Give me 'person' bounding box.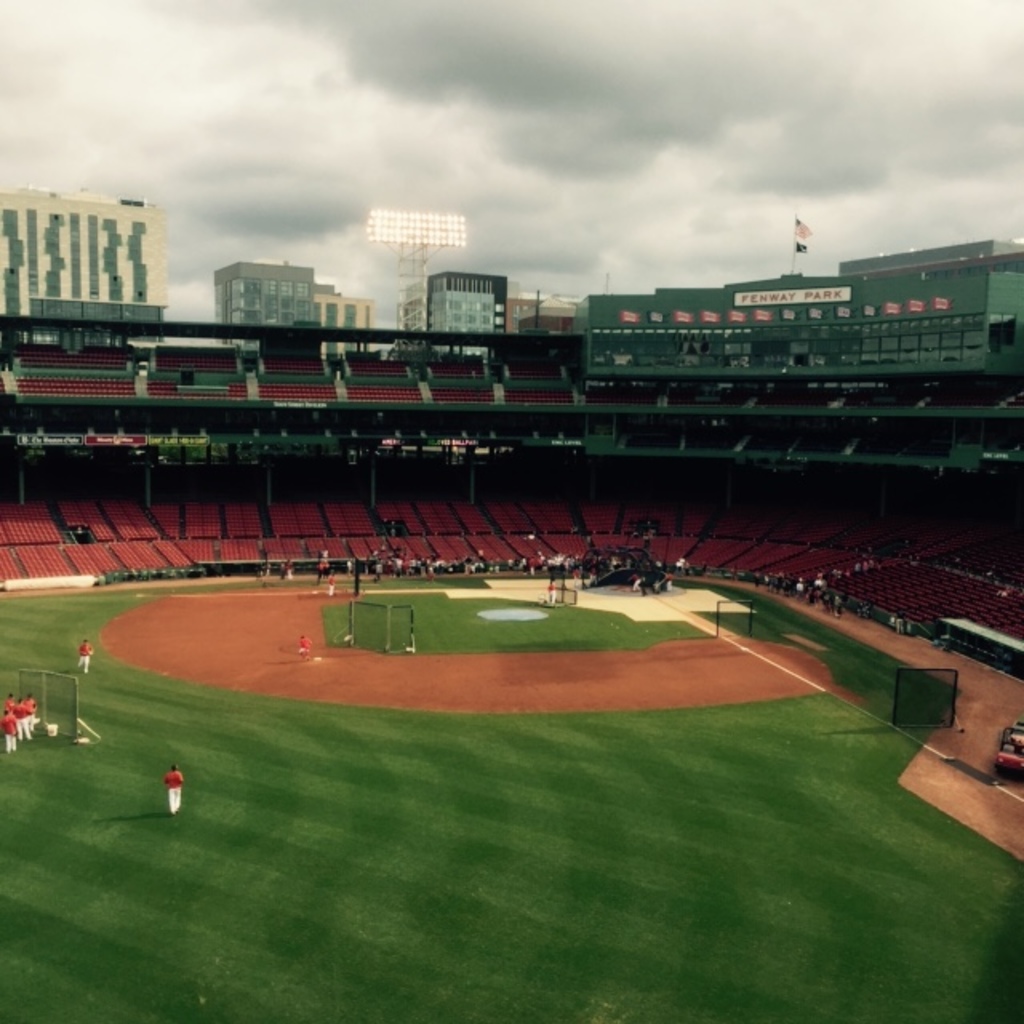
(x1=166, y1=757, x2=187, y2=813).
